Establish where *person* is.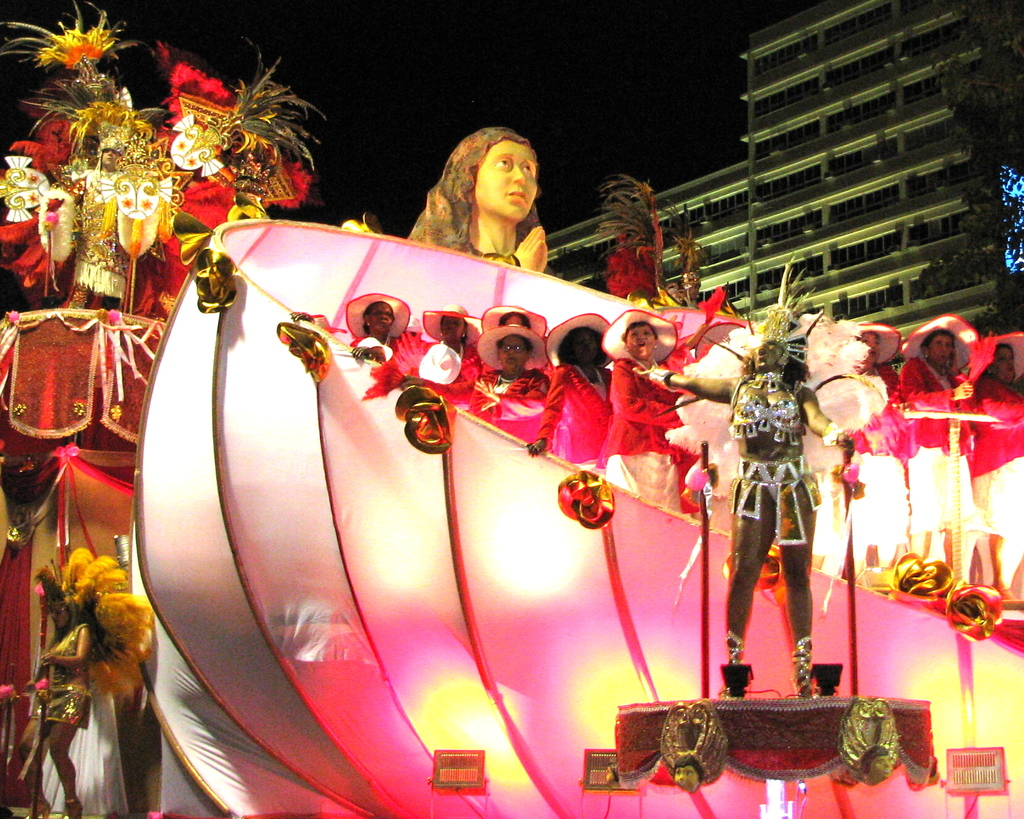
Established at bbox(405, 128, 552, 270).
